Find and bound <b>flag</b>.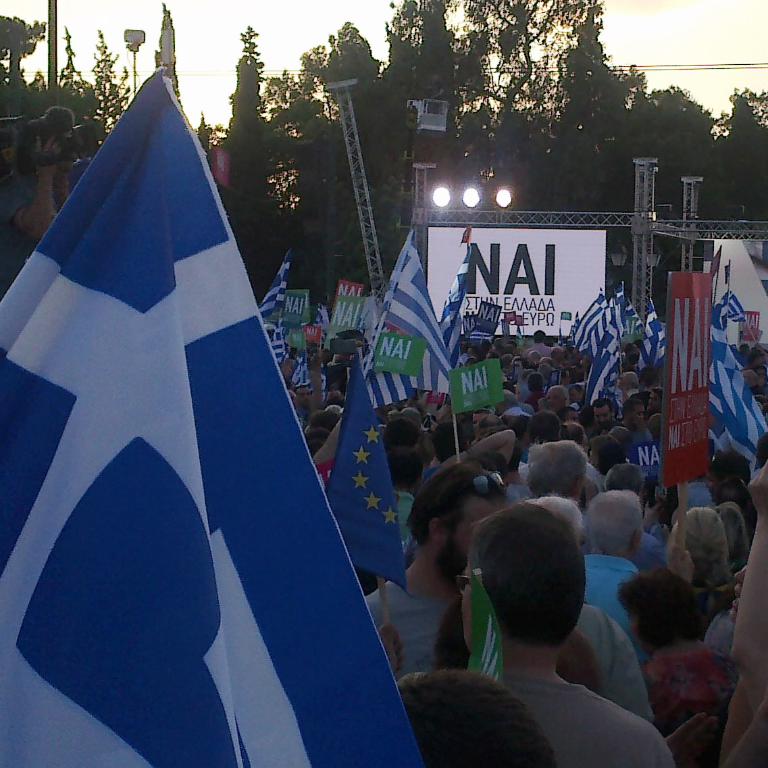
Bound: 502,307,514,323.
